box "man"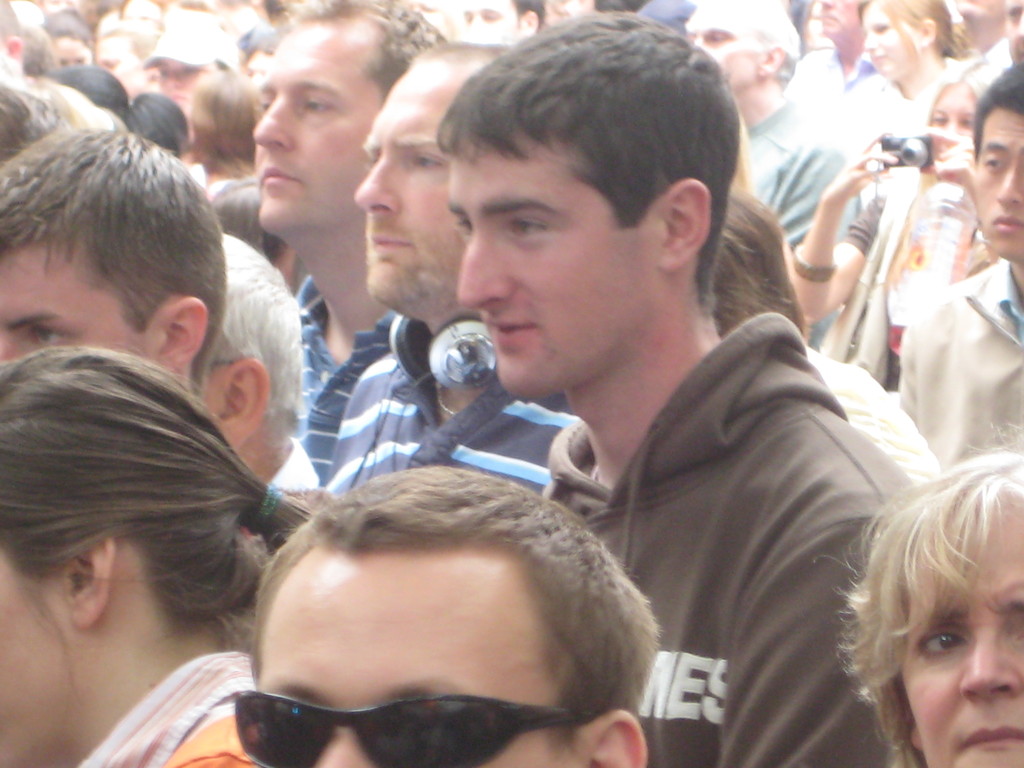
bbox(245, 471, 653, 767)
